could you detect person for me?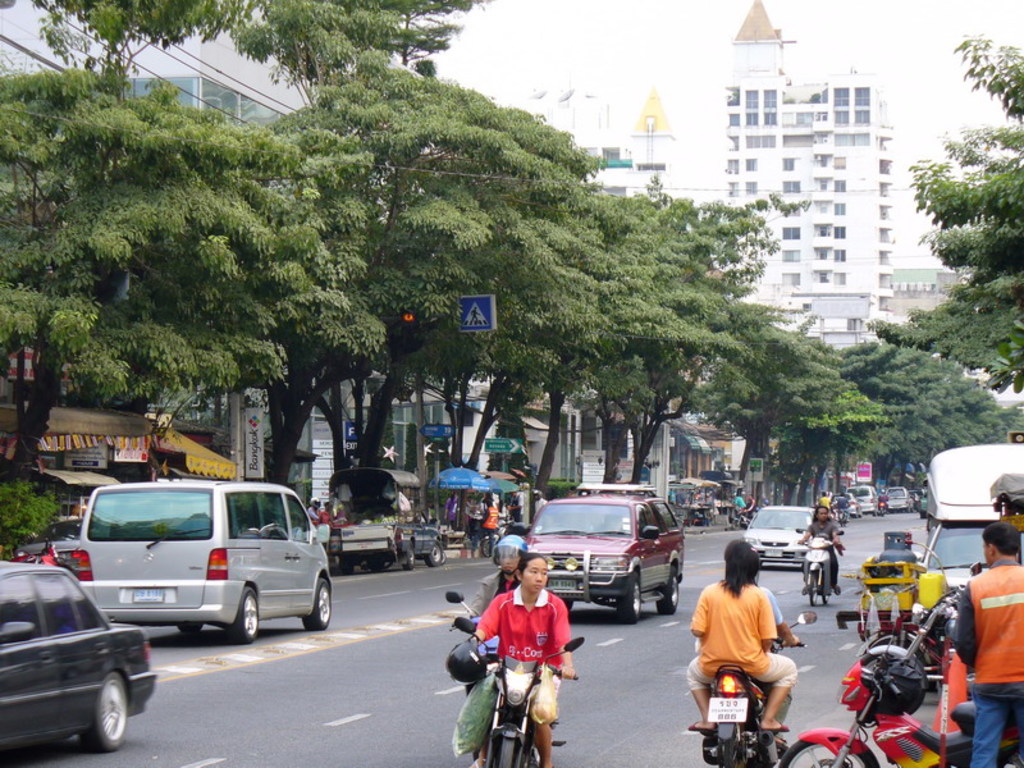
Detection result: 685 544 790 731.
